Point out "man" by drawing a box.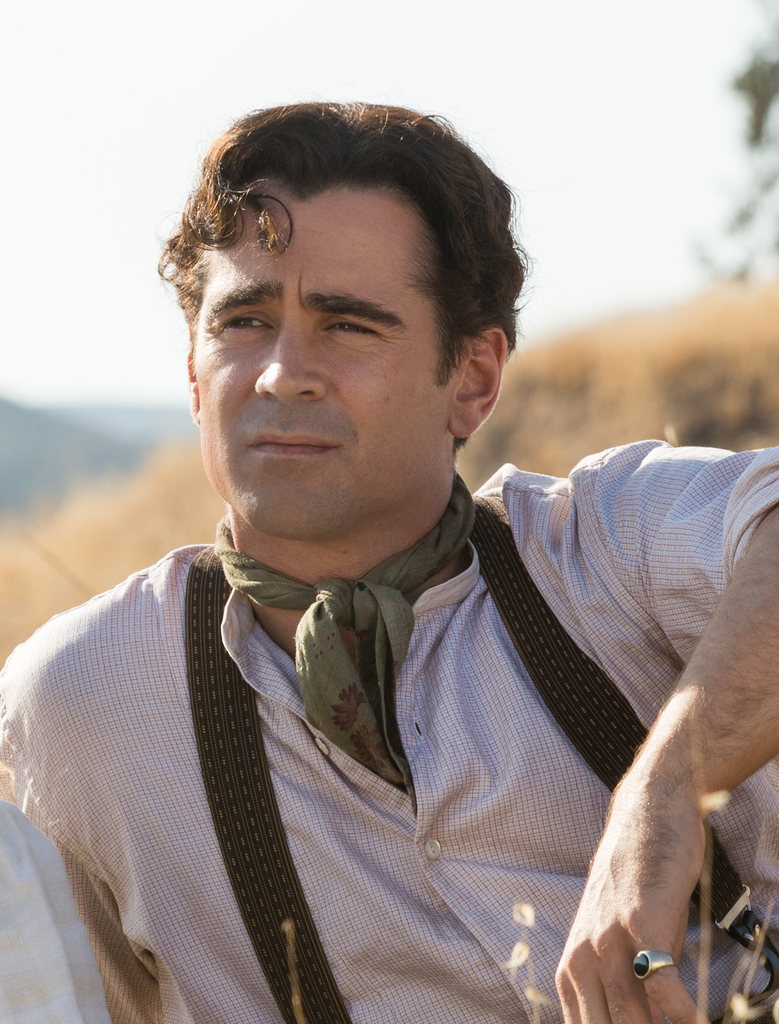
box(1, 85, 778, 1023).
